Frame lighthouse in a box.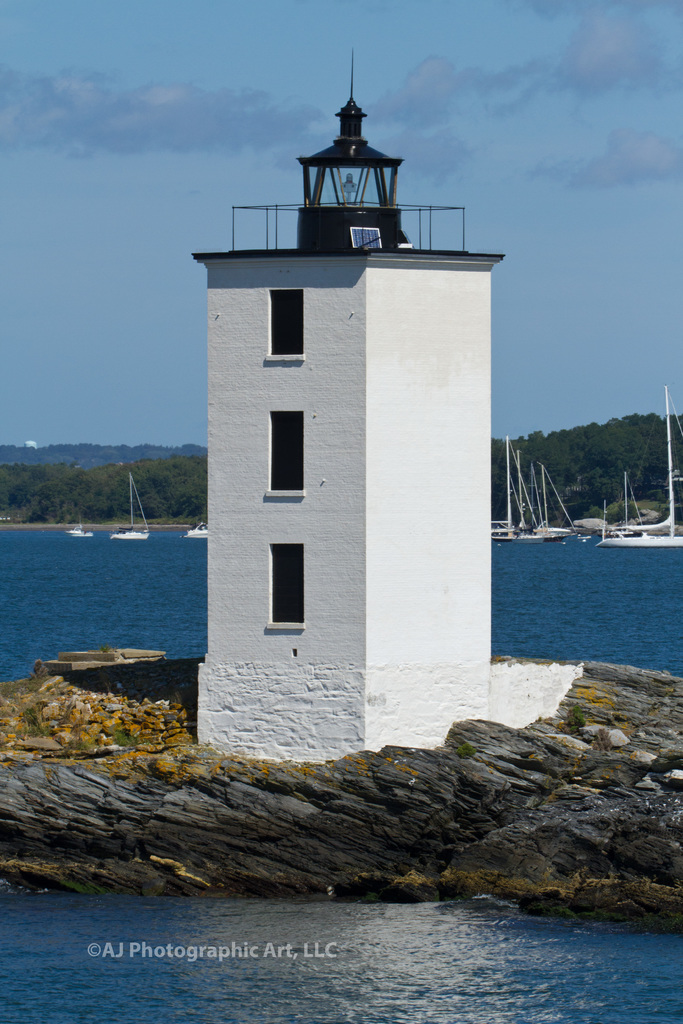
<region>169, 34, 522, 780</region>.
